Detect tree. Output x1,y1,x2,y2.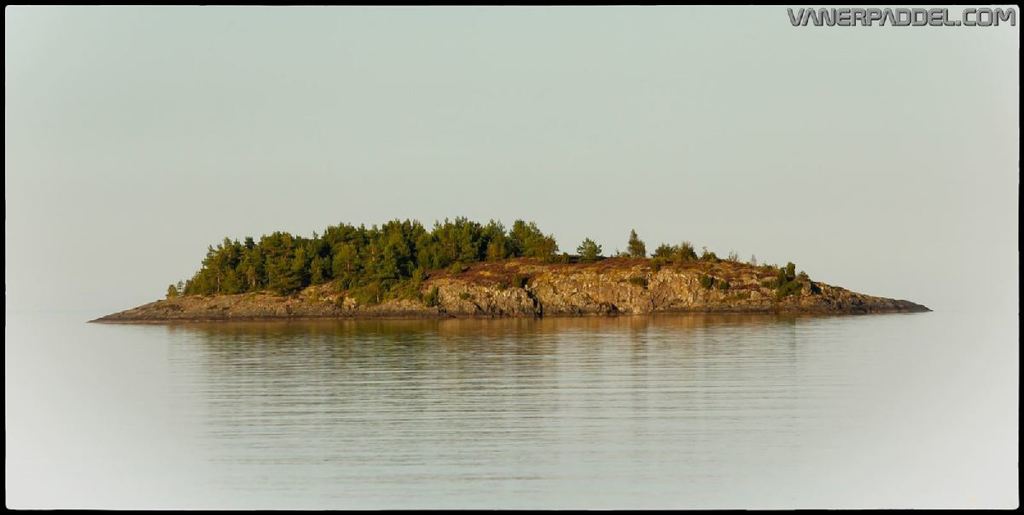
269,226,327,271.
